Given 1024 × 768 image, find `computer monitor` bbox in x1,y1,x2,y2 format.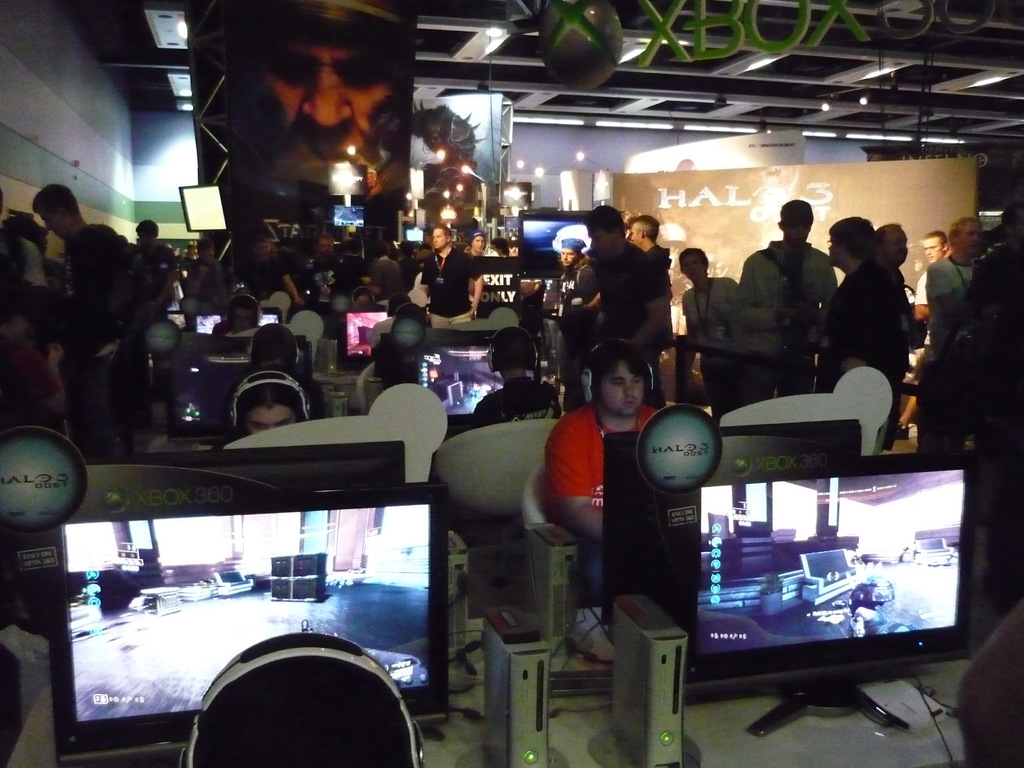
604,418,862,632.
